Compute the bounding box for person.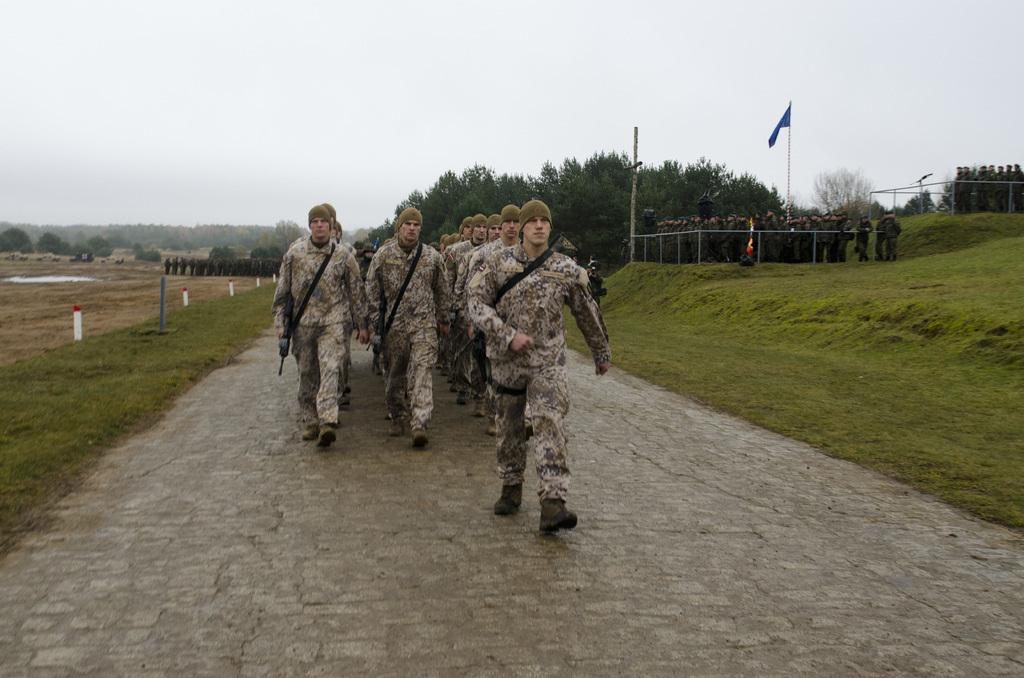
bbox=(470, 202, 612, 529).
